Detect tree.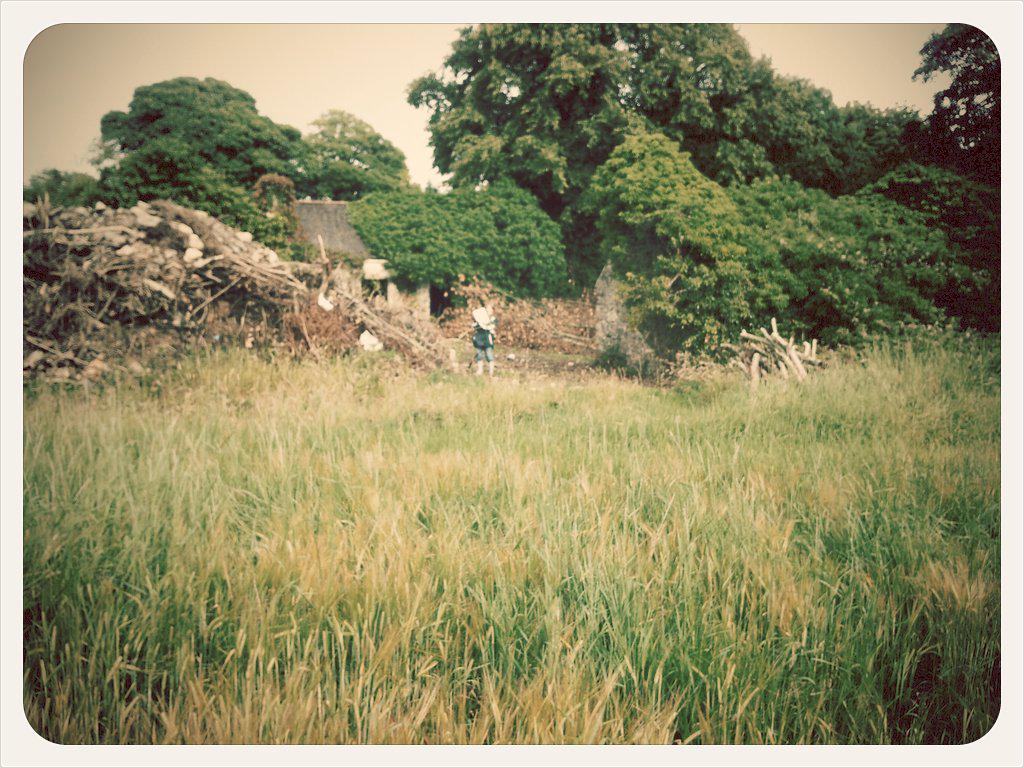
Detected at select_region(400, 17, 780, 236).
